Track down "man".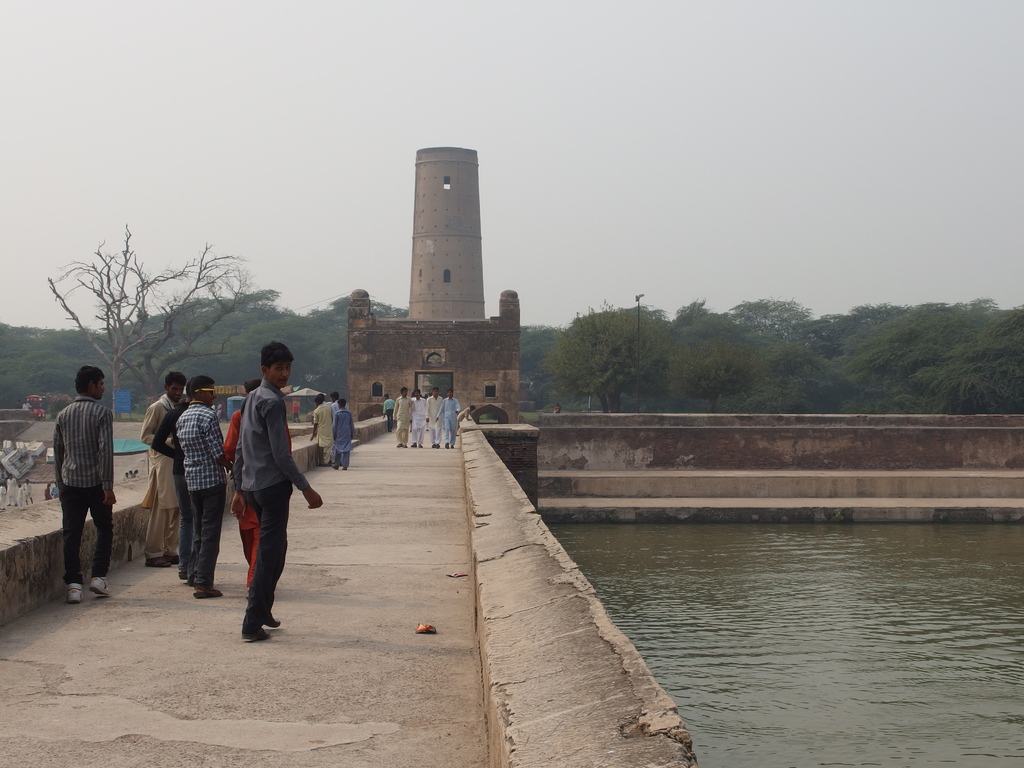
Tracked to left=54, top=481, right=60, bottom=495.
